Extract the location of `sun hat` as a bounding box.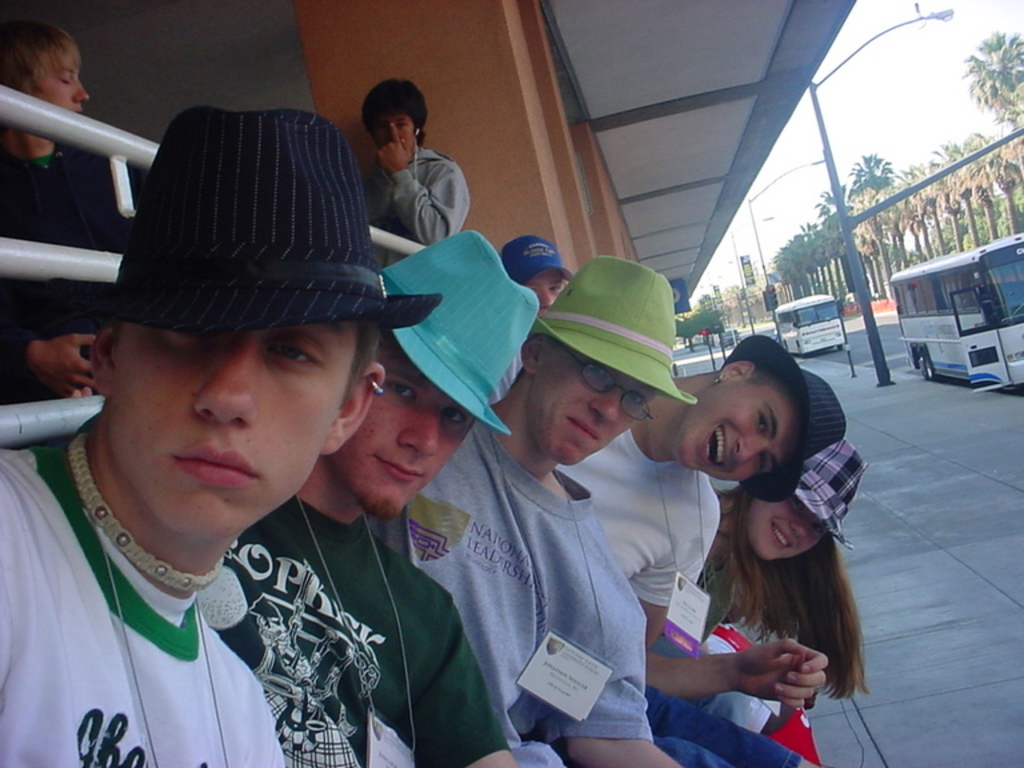
pyautogui.locateOnScreen(508, 232, 577, 297).
